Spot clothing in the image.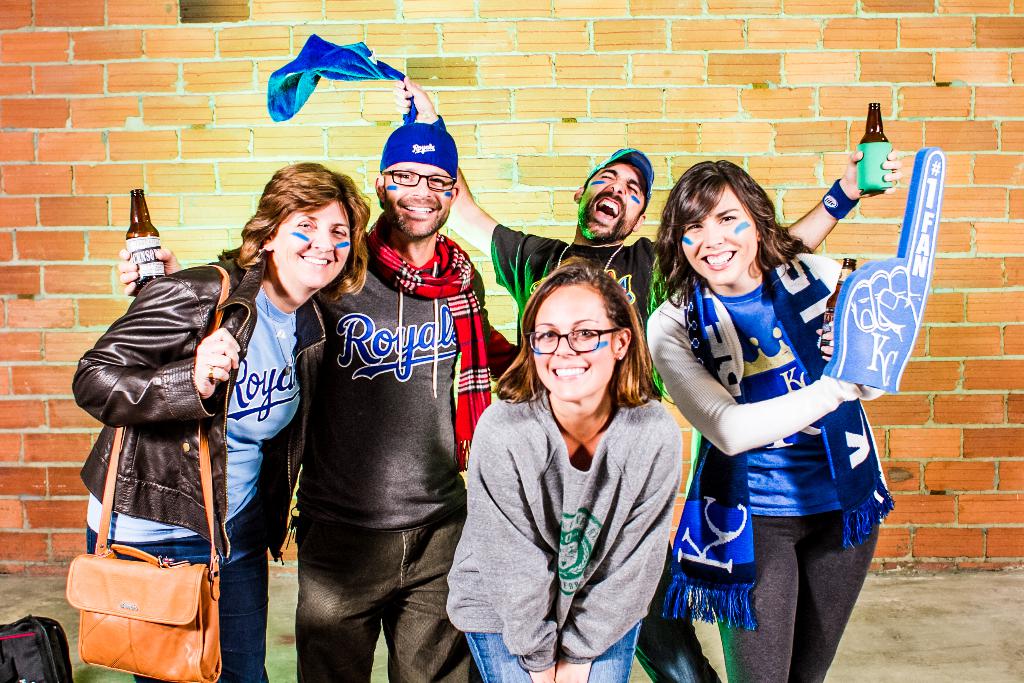
clothing found at pyautogui.locateOnScreen(450, 393, 681, 679).
